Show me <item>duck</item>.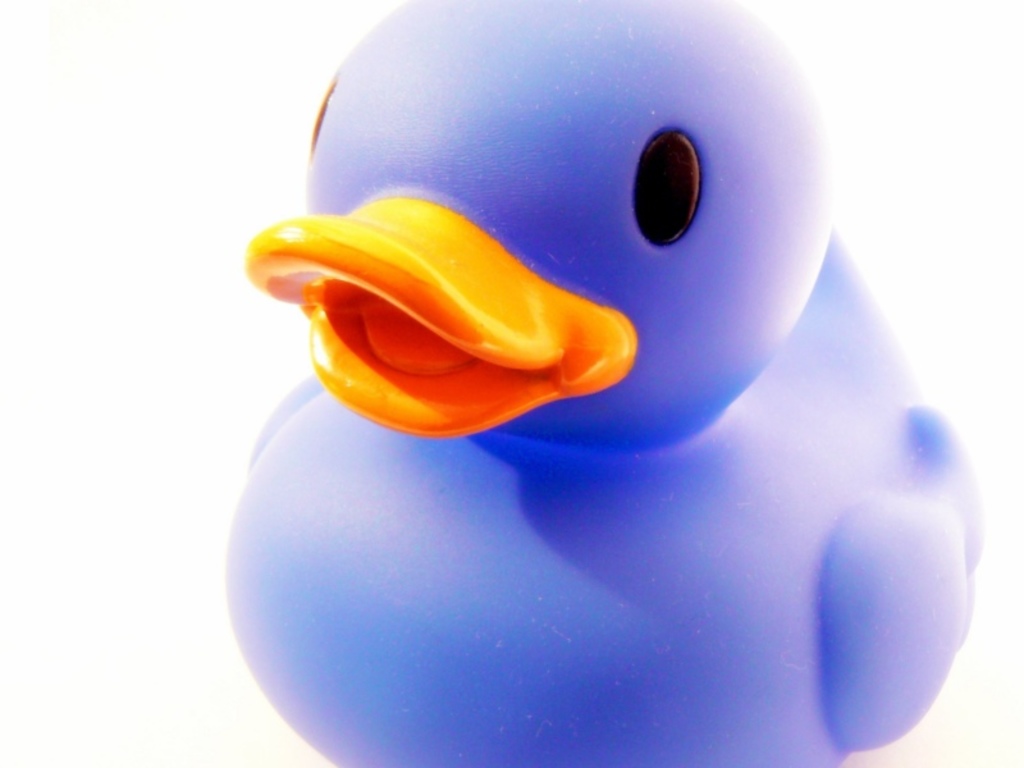
<item>duck</item> is here: box(223, 0, 980, 767).
